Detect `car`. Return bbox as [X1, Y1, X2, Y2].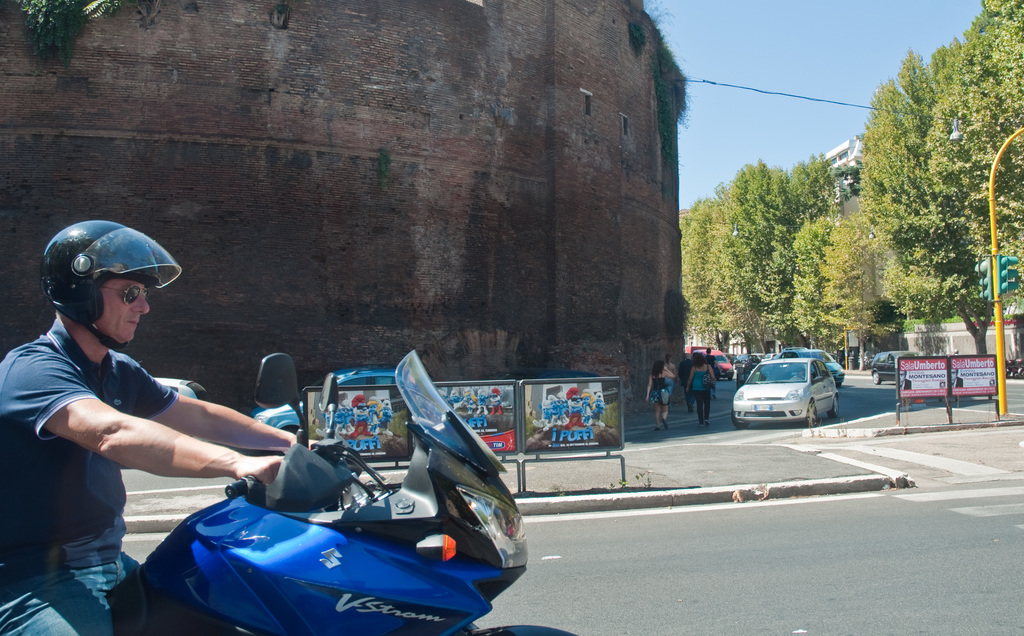
[733, 354, 766, 381].
